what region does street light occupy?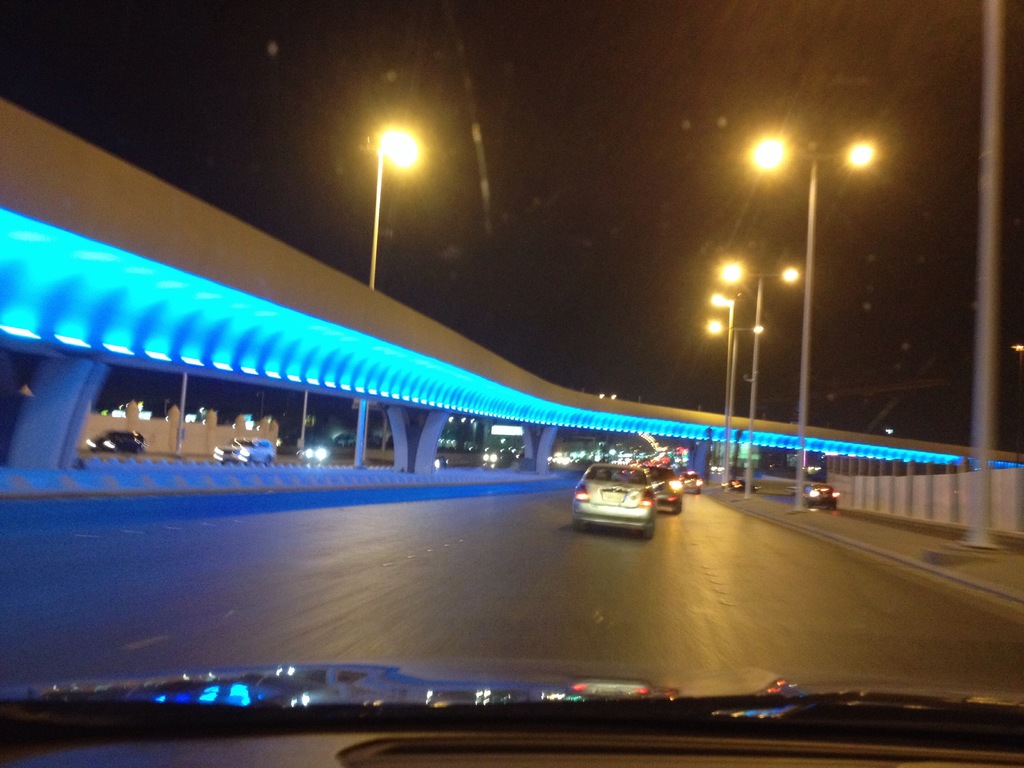
locate(711, 298, 737, 482).
